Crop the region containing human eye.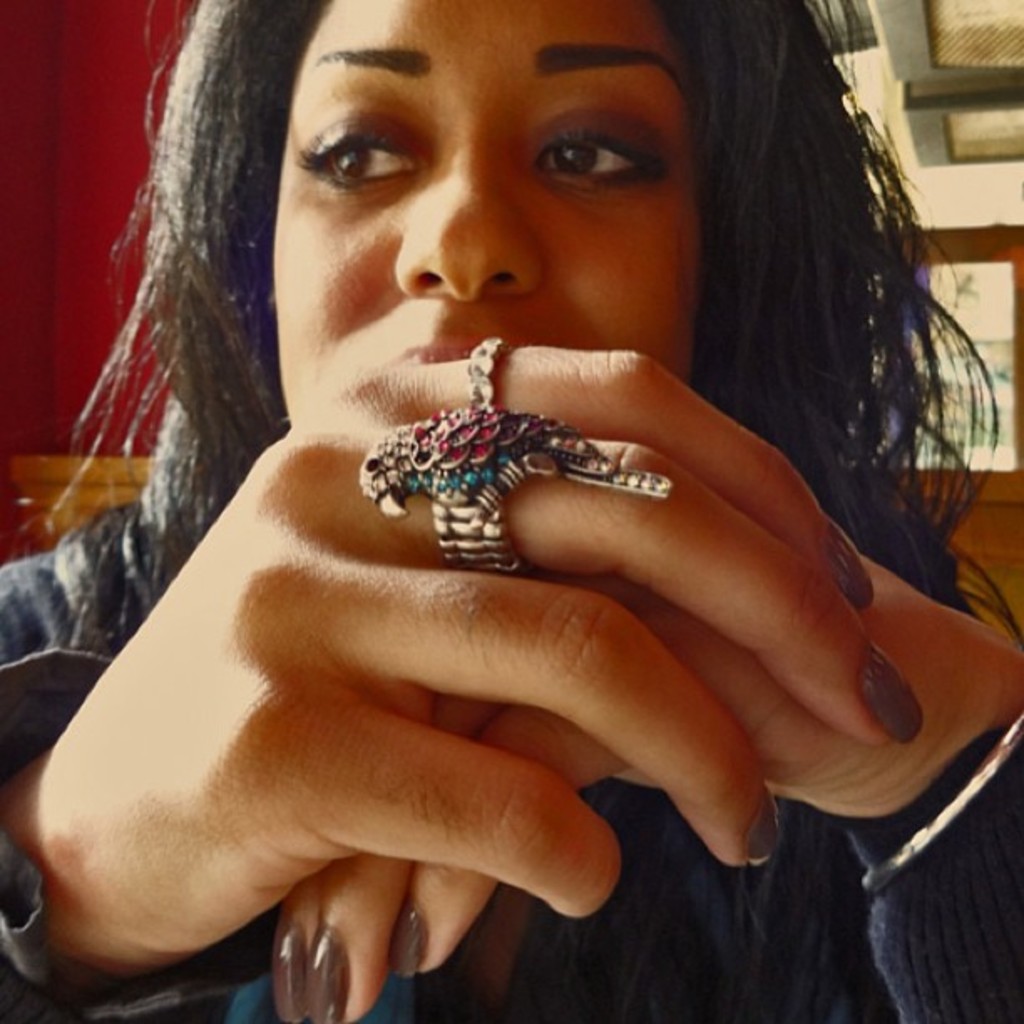
Crop region: bbox(529, 84, 673, 184).
